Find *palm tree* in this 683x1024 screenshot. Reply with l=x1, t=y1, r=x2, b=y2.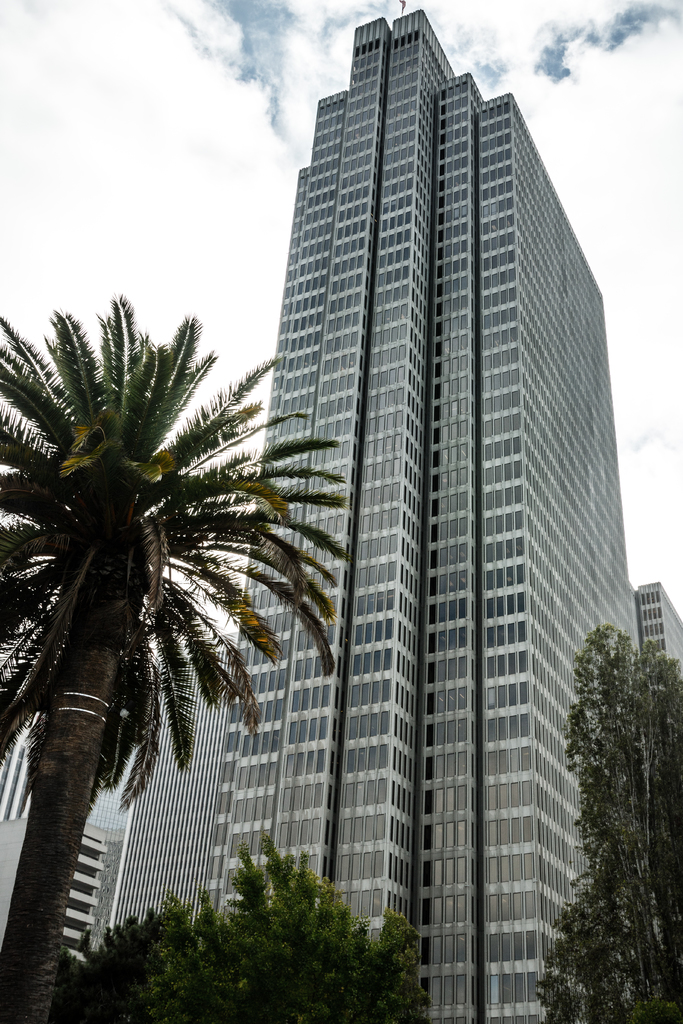
l=0, t=280, r=351, b=1023.
